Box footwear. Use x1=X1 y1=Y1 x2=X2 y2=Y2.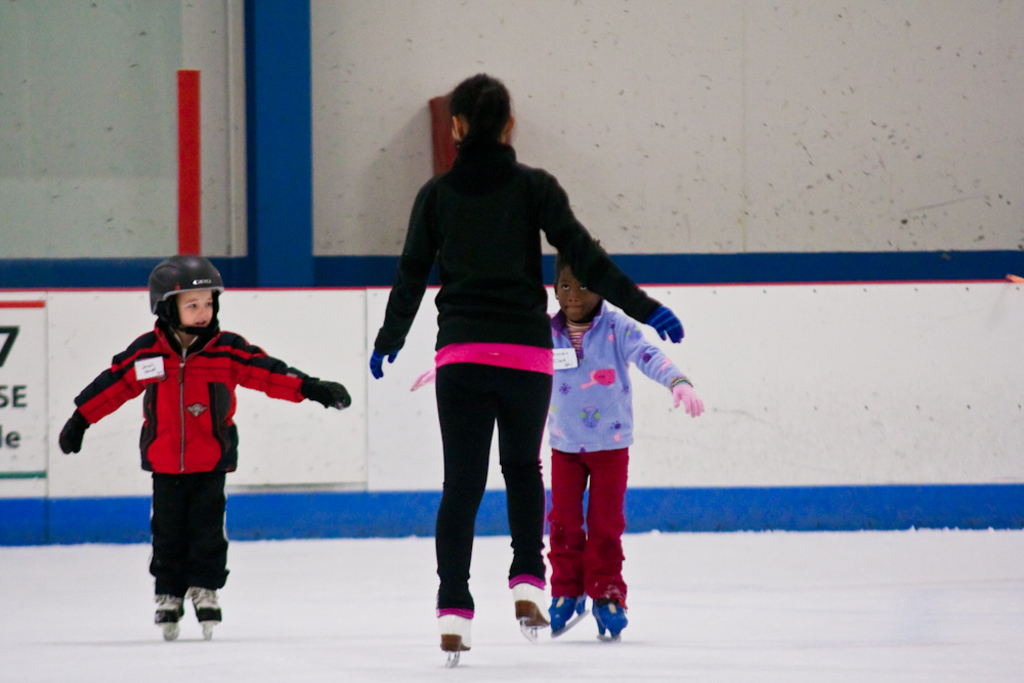
x1=511 y1=579 x2=547 y2=641.
